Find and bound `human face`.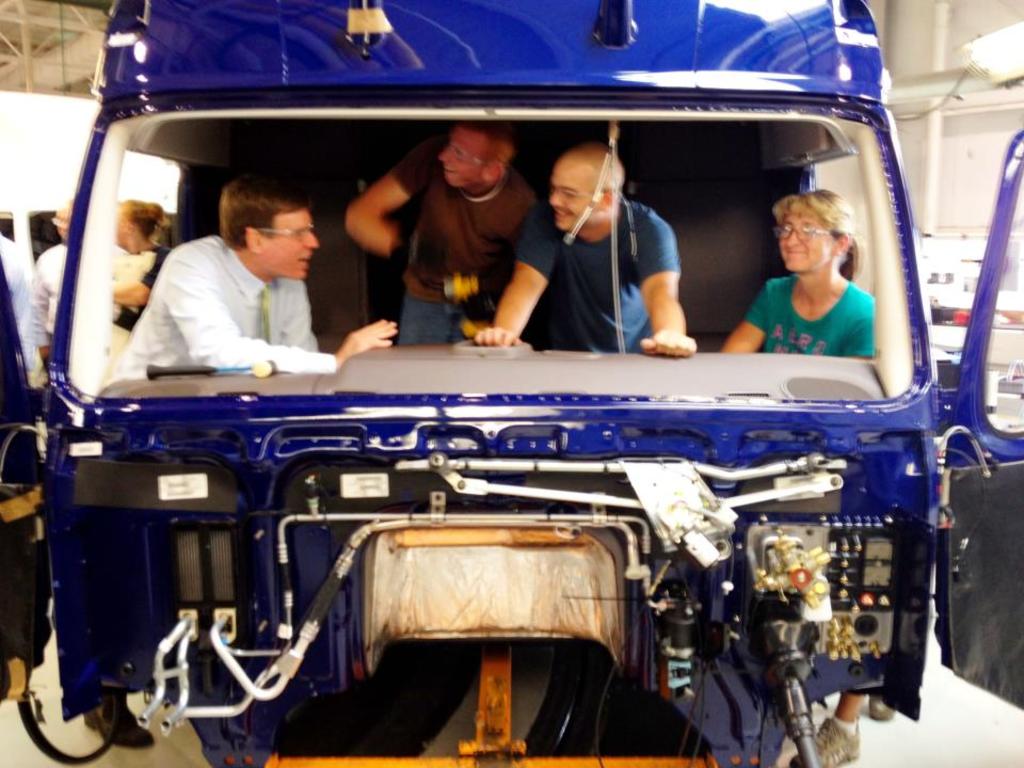
Bound: <bbox>55, 207, 73, 233</bbox>.
